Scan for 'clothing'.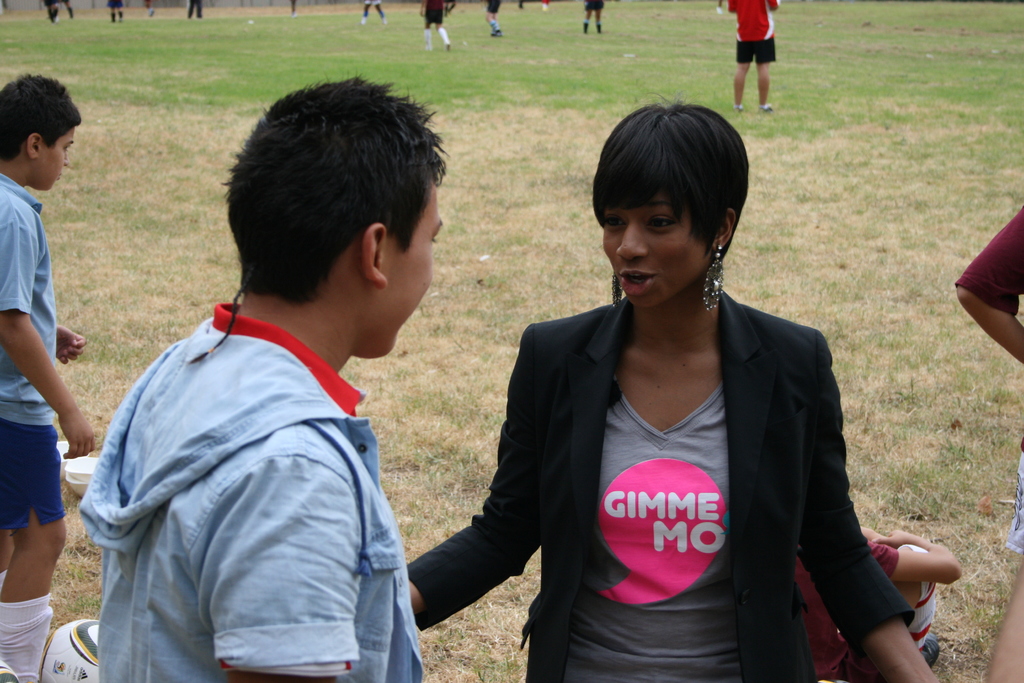
Scan result: bbox=[81, 302, 424, 682].
